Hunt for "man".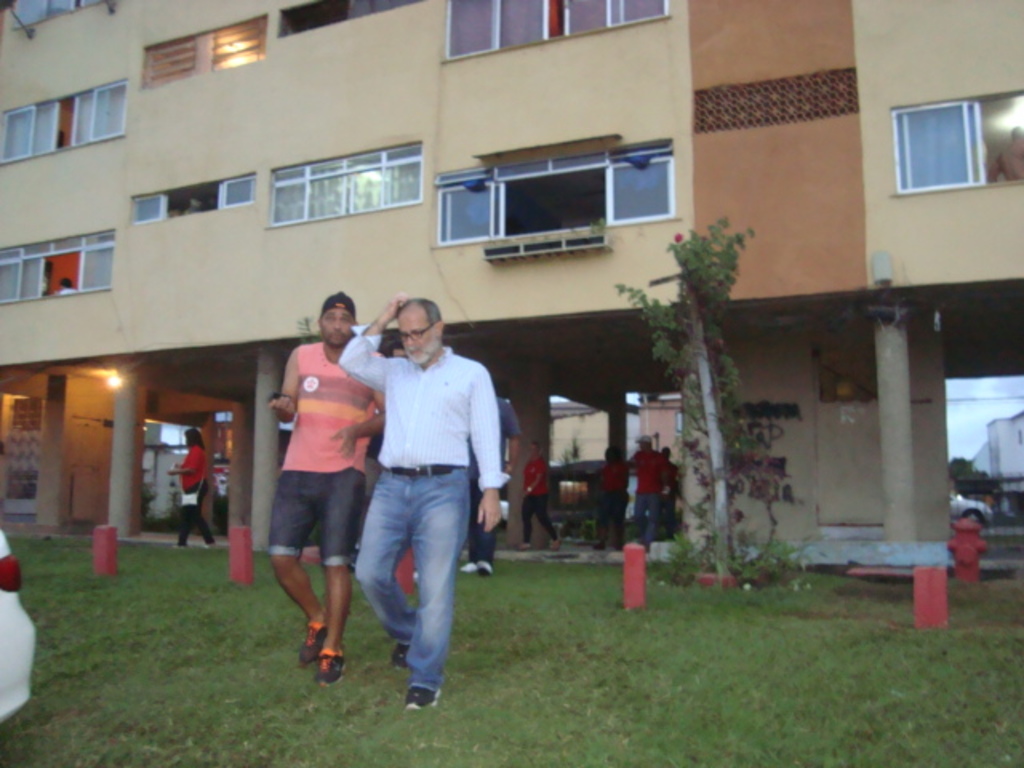
Hunted down at (left=382, top=339, right=418, bottom=584).
